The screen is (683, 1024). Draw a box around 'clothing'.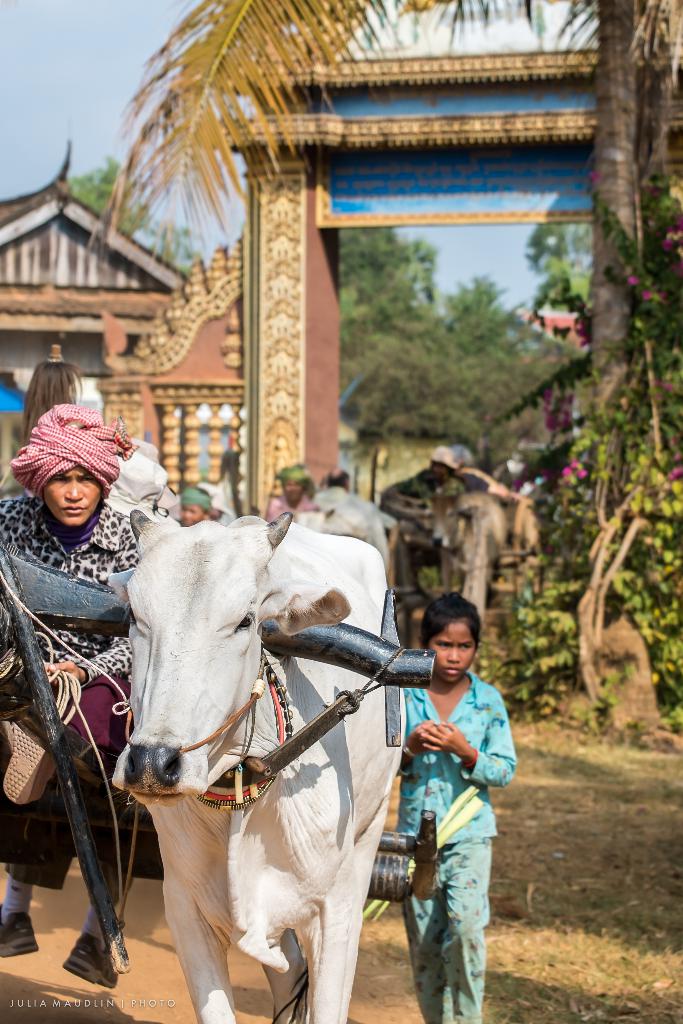
[0, 491, 156, 900].
